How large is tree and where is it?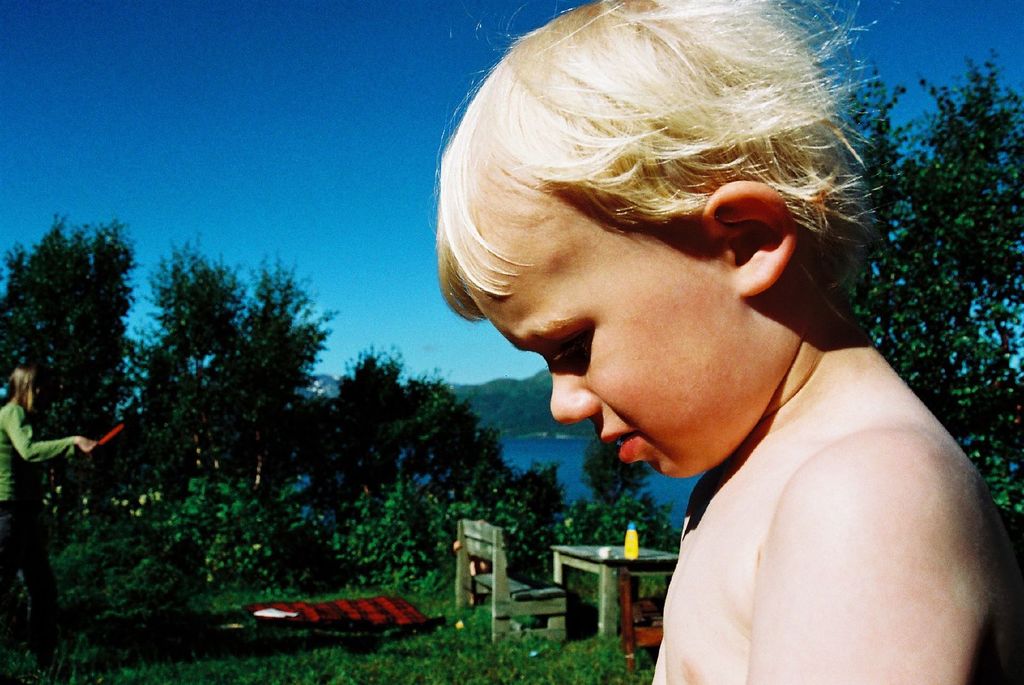
Bounding box: {"x1": 152, "y1": 248, "x2": 336, "y2": 571}.
